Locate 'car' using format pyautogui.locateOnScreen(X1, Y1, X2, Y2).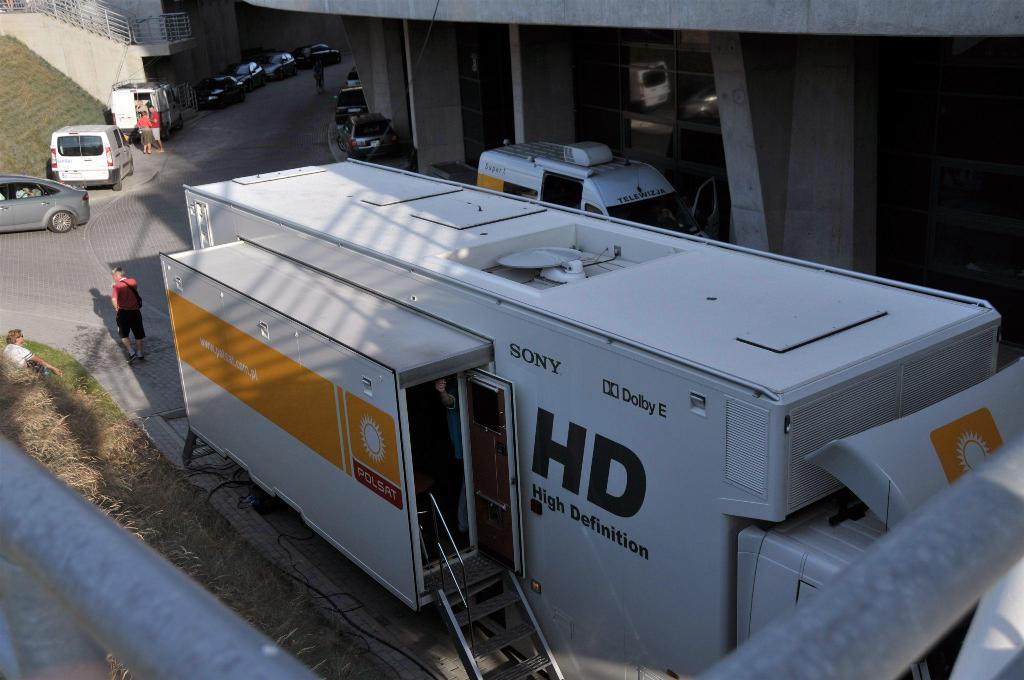
pyautogui.locateOnScreen(224, 58, 266, 91).
